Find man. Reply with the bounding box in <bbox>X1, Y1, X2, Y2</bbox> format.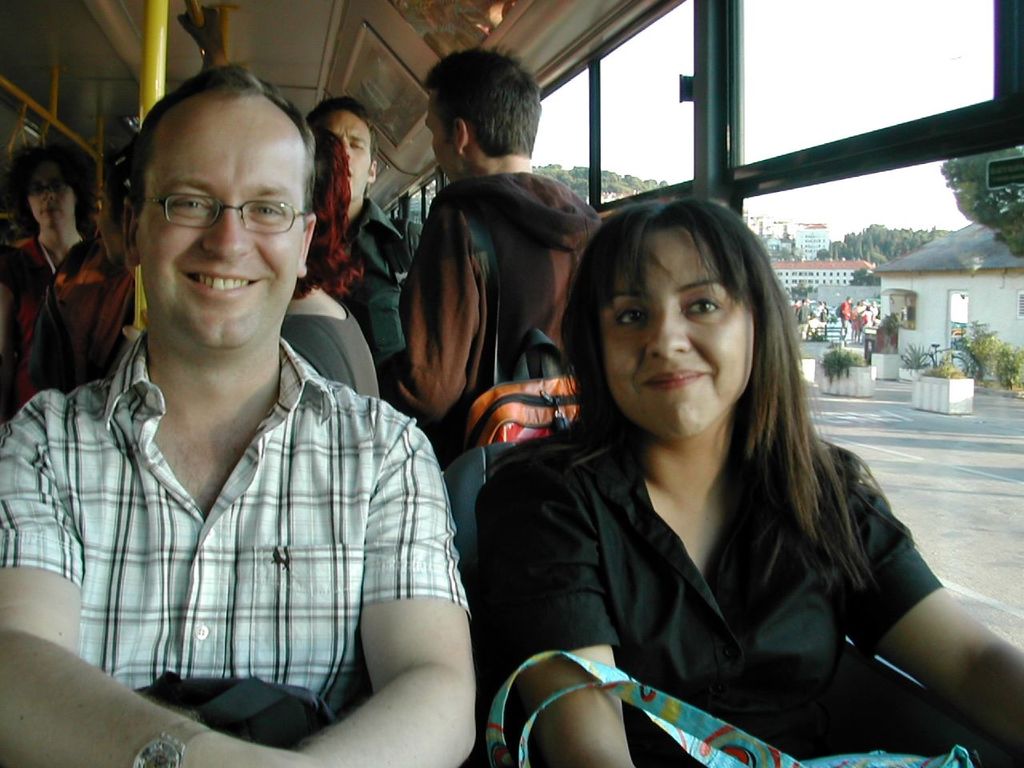
<bbox>14, 46, 446, 754</bbox>.
